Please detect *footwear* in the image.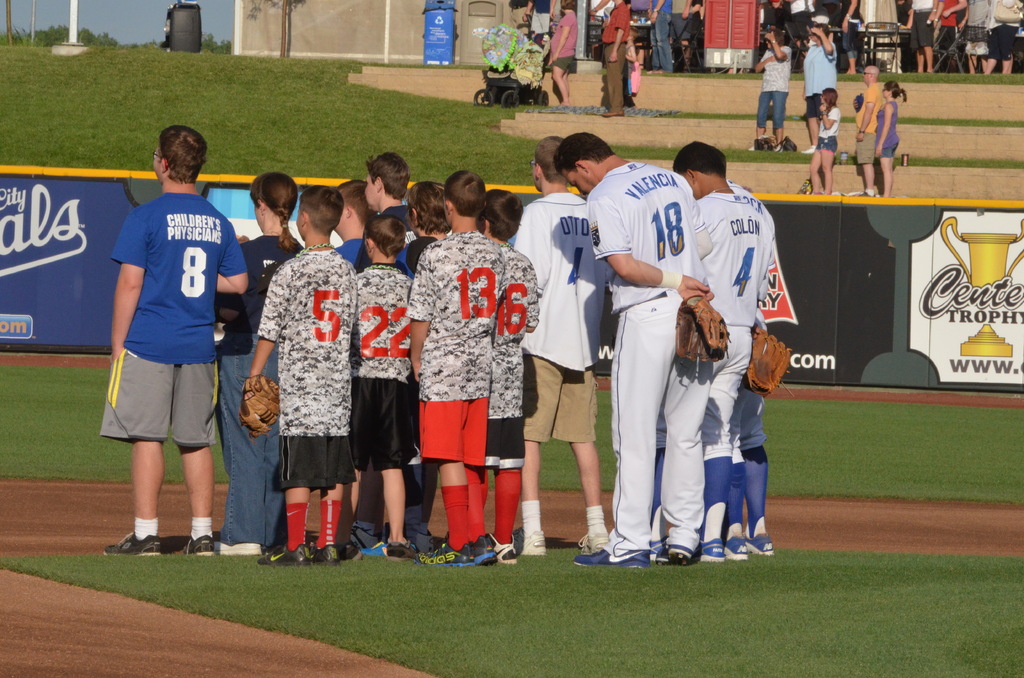
801,145,818,157.
